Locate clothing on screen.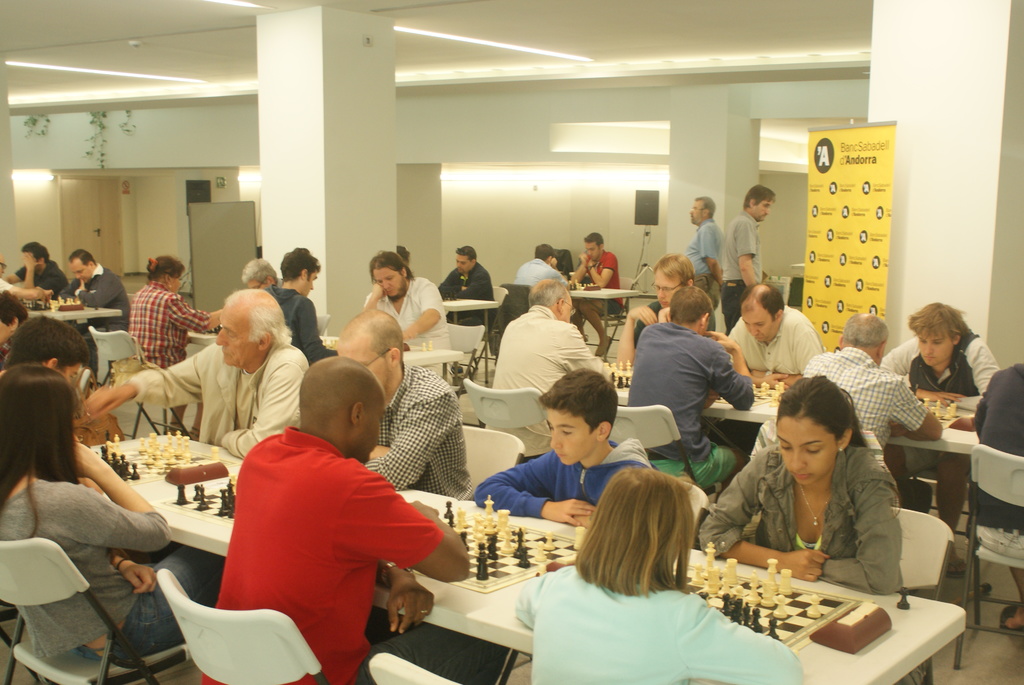
On screen at box(633, 295, 726, 342).
